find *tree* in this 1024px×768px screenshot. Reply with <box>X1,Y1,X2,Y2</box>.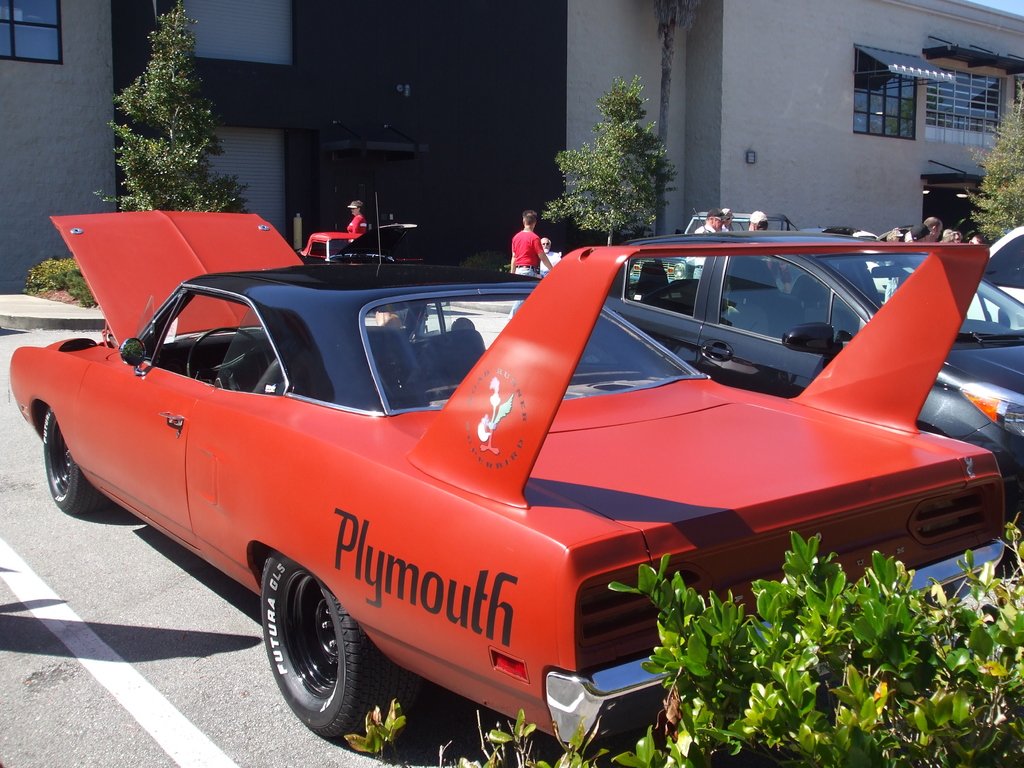
<box>550,77,698,233</box>.
